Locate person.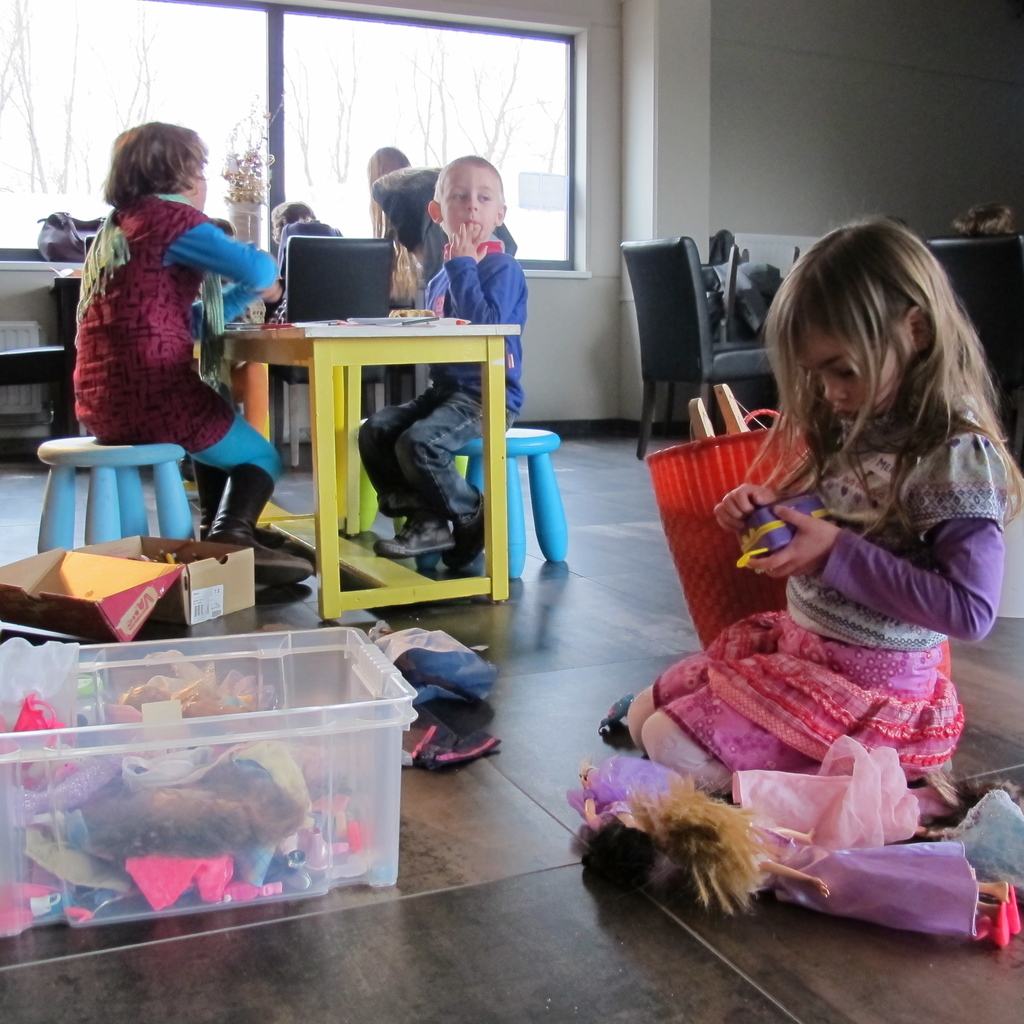
Bounding box: region(266, 191, 346, 323).
